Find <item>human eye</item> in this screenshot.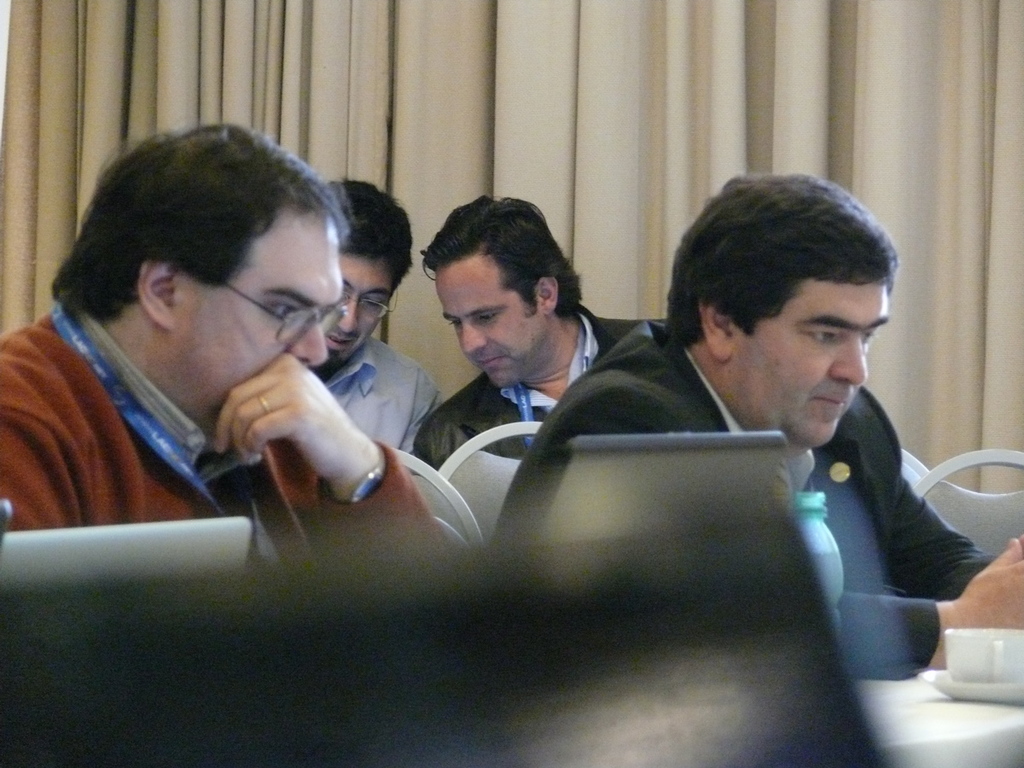
The bounding box for <item>human eye</item> is crop(803, 328, 844, 347).
